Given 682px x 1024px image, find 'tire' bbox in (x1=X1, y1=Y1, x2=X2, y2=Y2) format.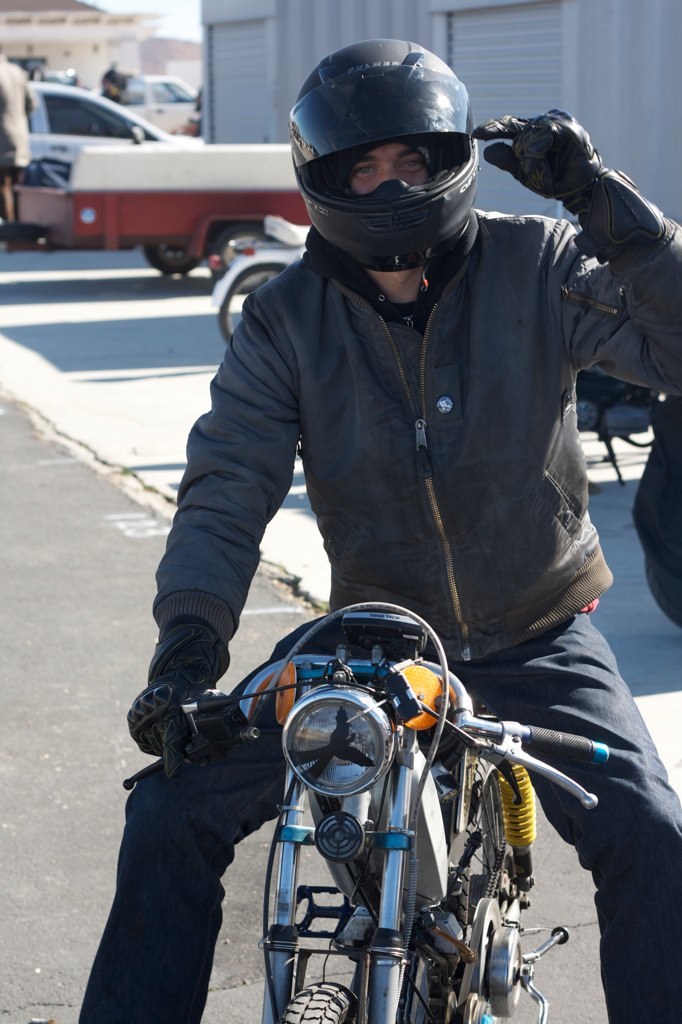
(x1=153, y1=242, x2=206, y2=278).
